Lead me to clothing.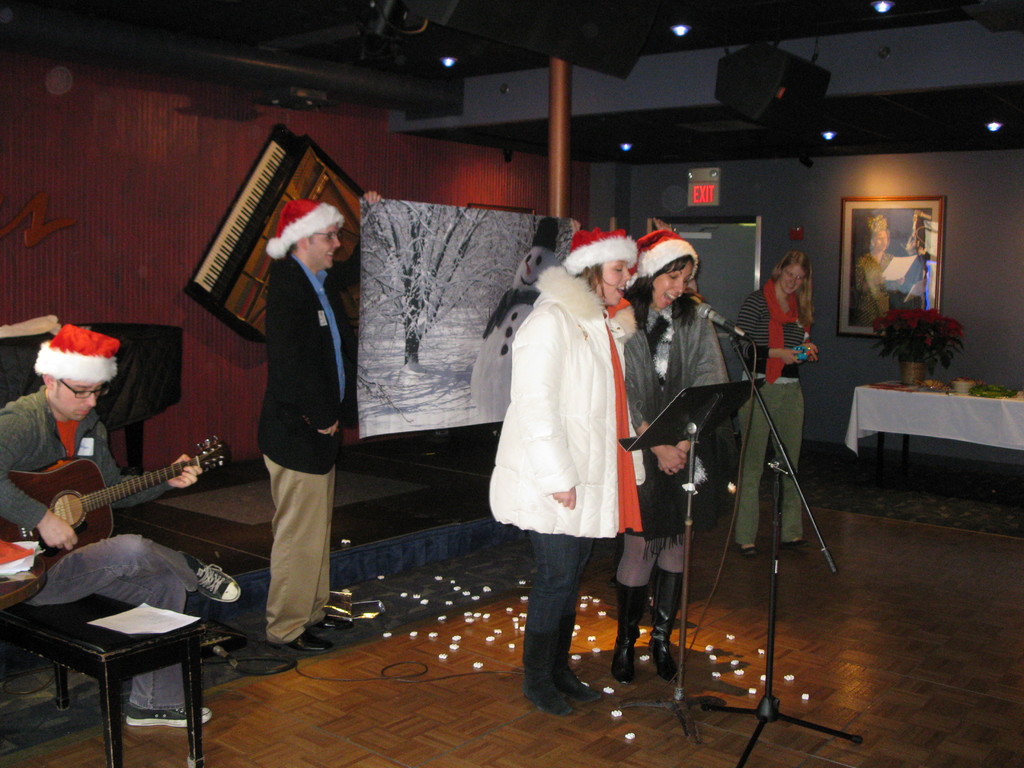
Lead to pyautogui.locateOnScreen(0, 383, 202, 707).
